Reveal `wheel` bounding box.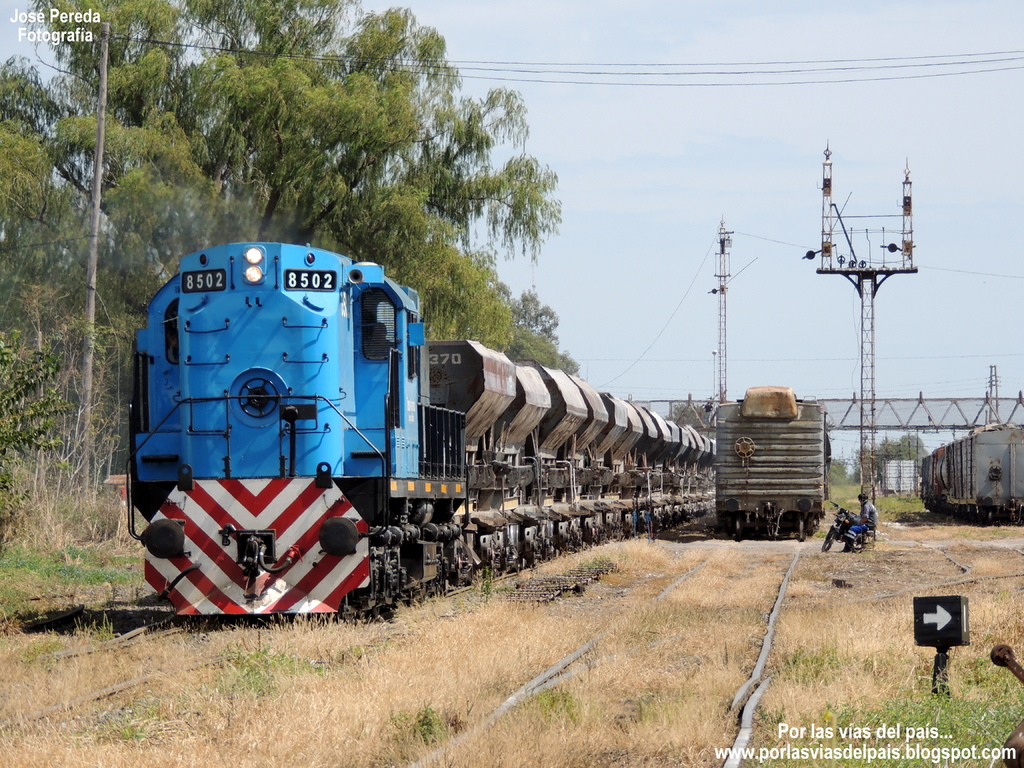
Revealed: detection(818, 529, 835, 550).
